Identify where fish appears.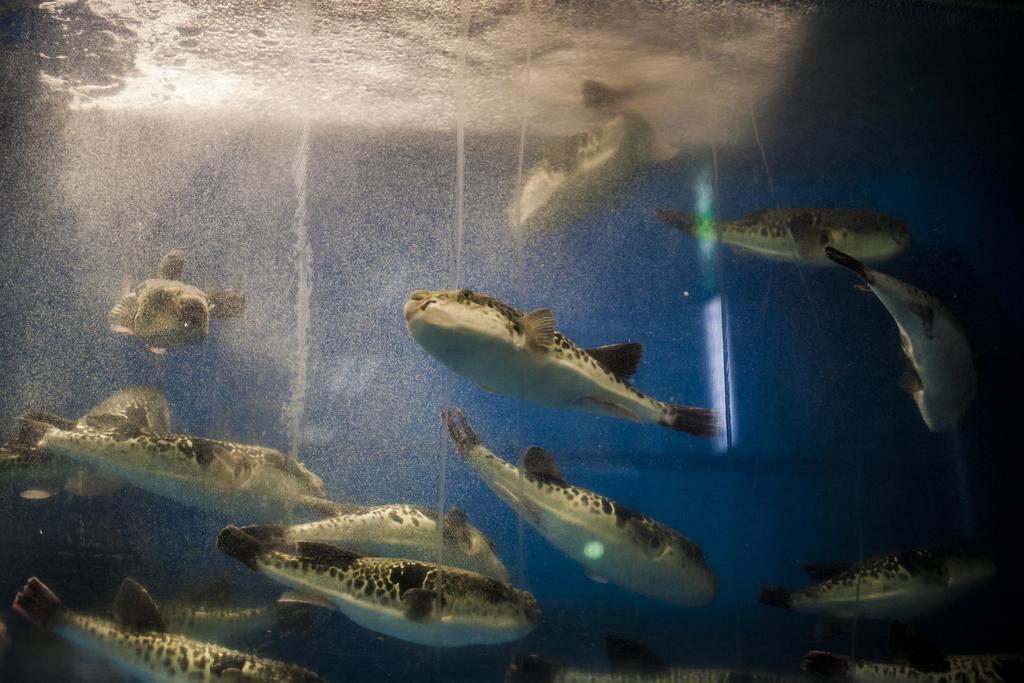
Appears at left=214, top=547, right=544, bottom=642.
